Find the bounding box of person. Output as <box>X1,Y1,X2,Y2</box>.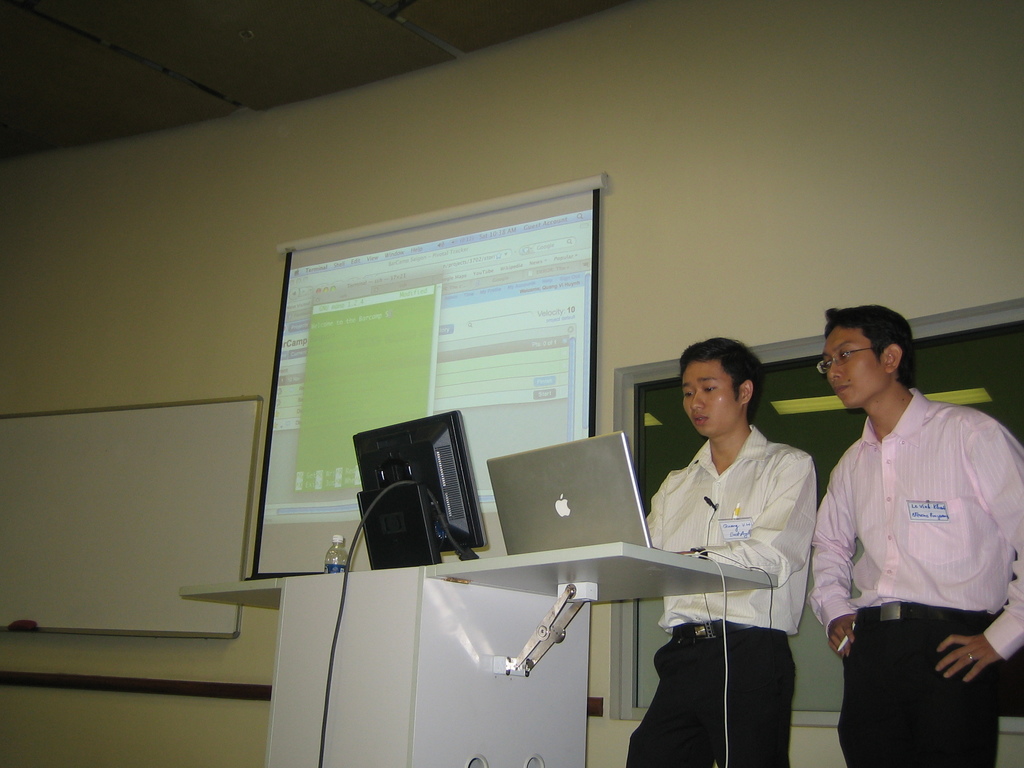
<box>628,338,814,767</box>.
